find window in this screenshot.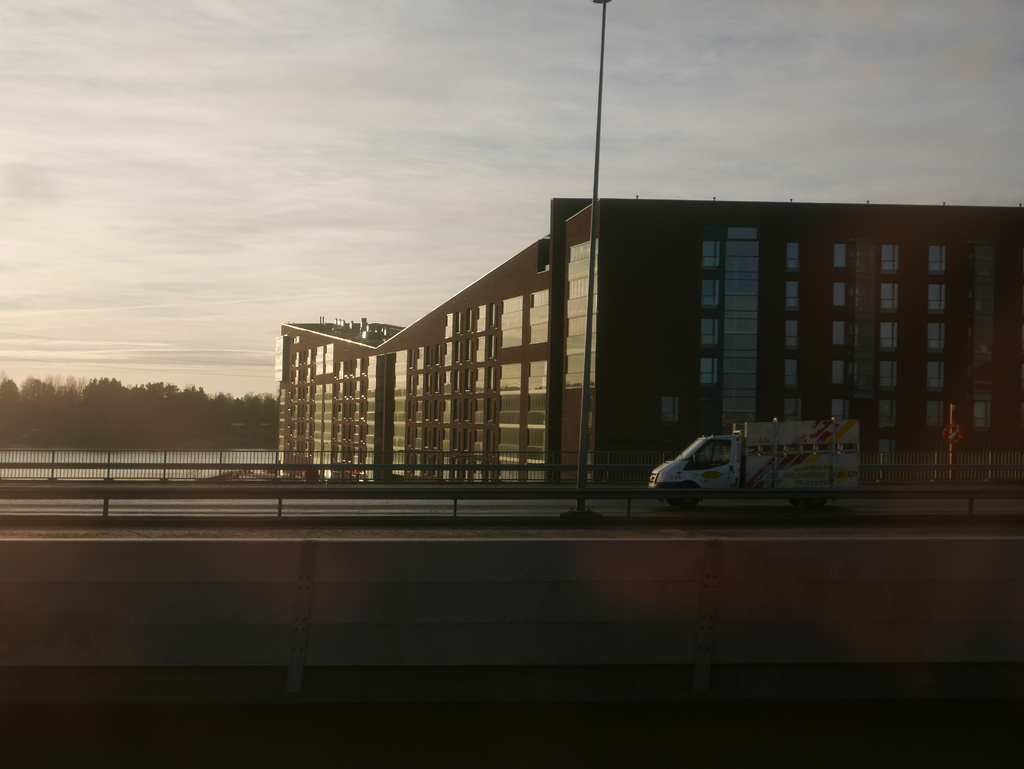
The bounding box for window is [784, 320, 797, 348].
